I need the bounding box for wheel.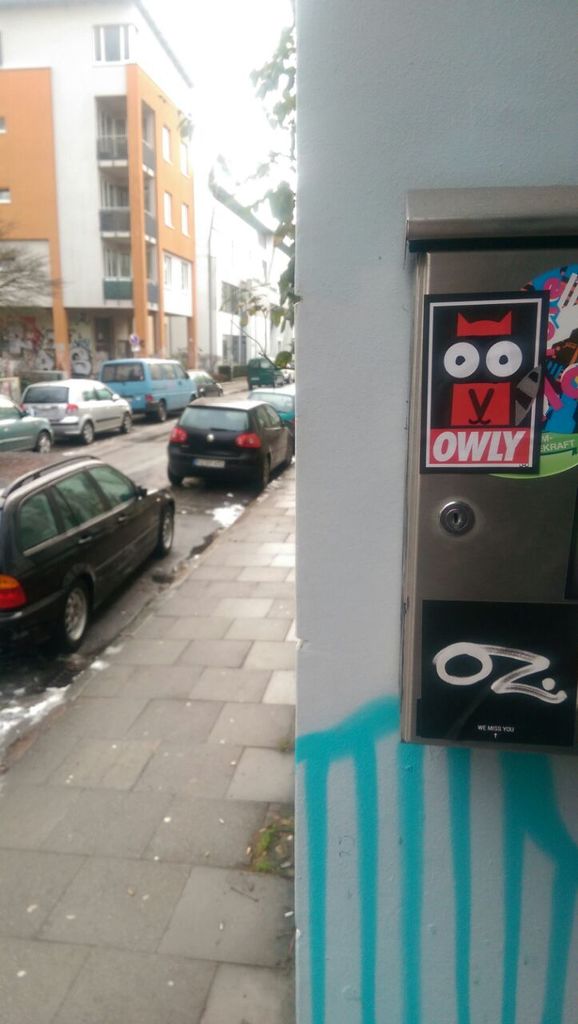
Here it is: 75 421 94 447.
